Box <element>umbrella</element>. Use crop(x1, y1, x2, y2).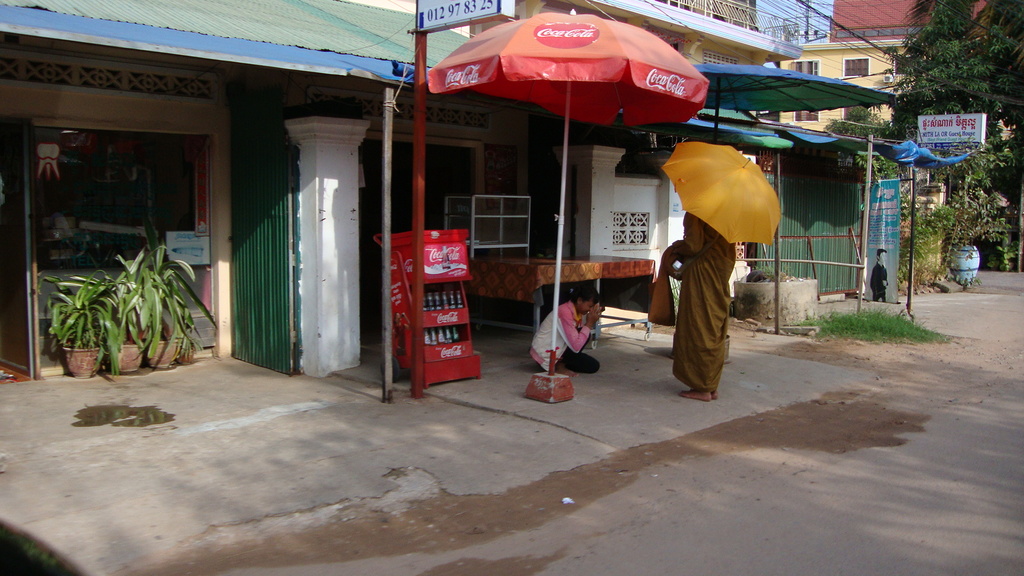
crop(664, 141, 785, 245).
